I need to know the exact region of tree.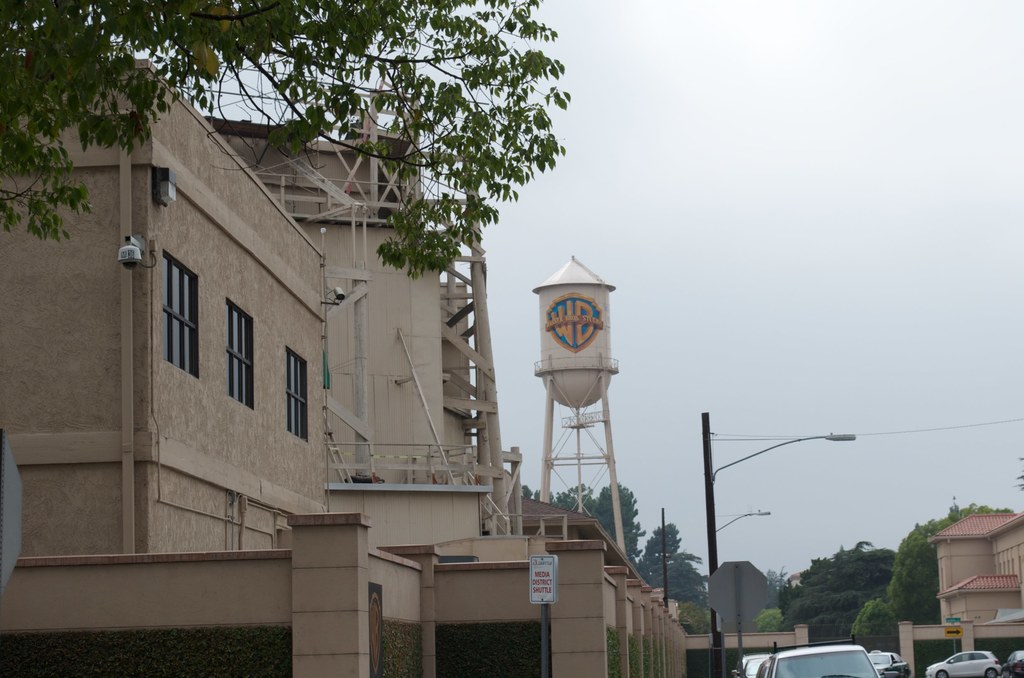
Region: [0, 0, 570, 287].
